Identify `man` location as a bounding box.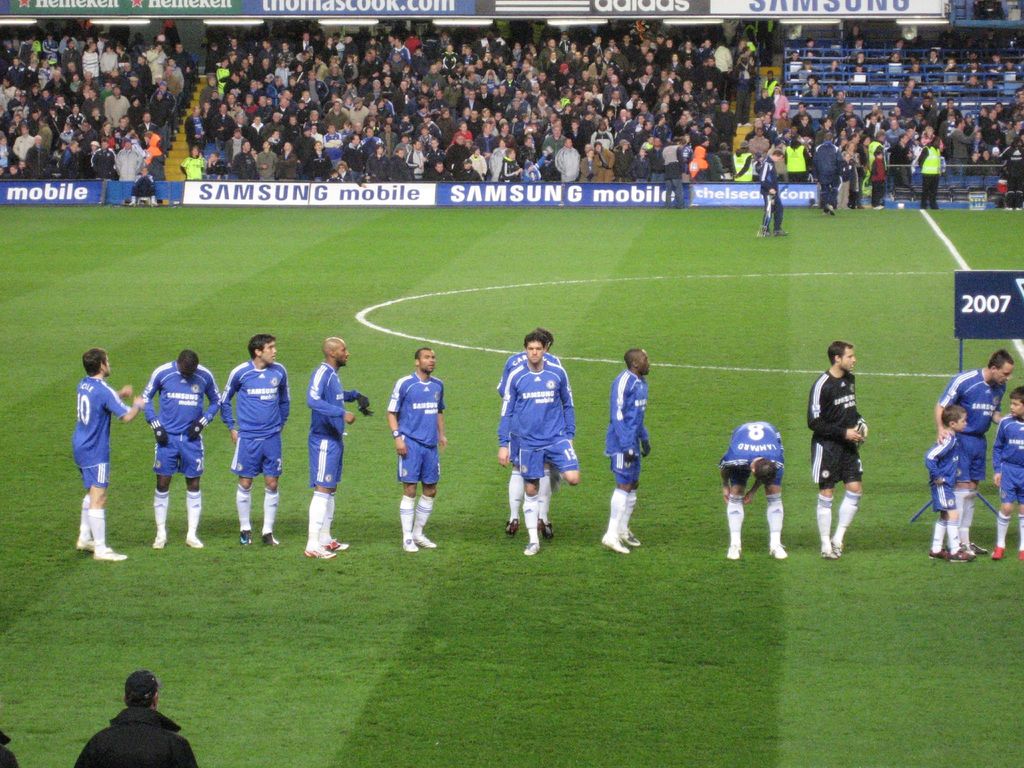
(70,671,202,767).
